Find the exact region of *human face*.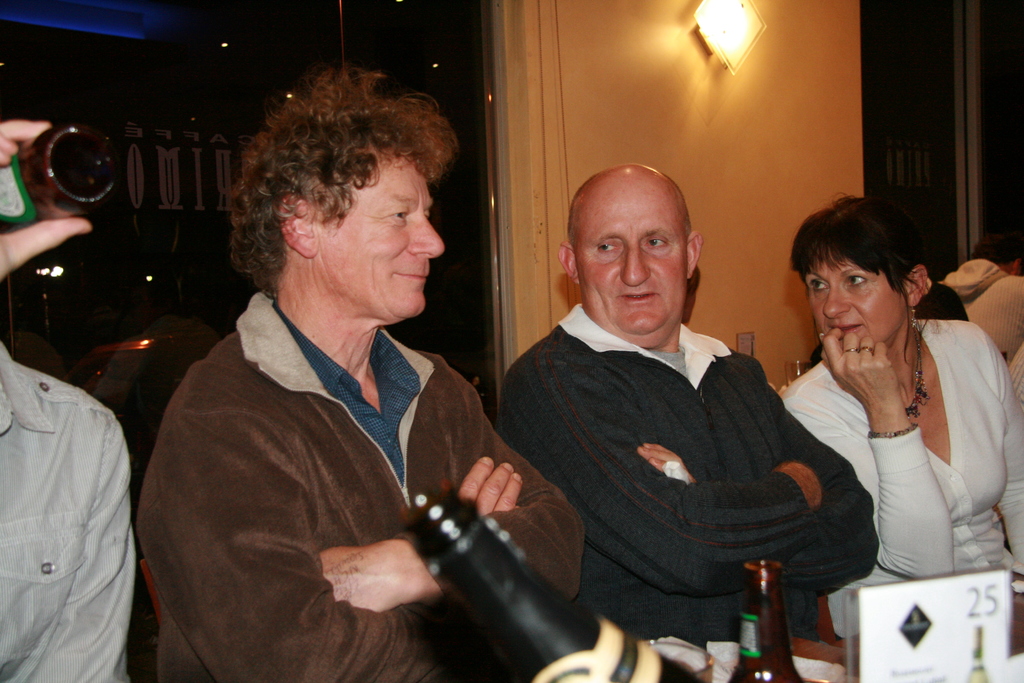
Exact region: BBox(333, 151, 447, 333).
